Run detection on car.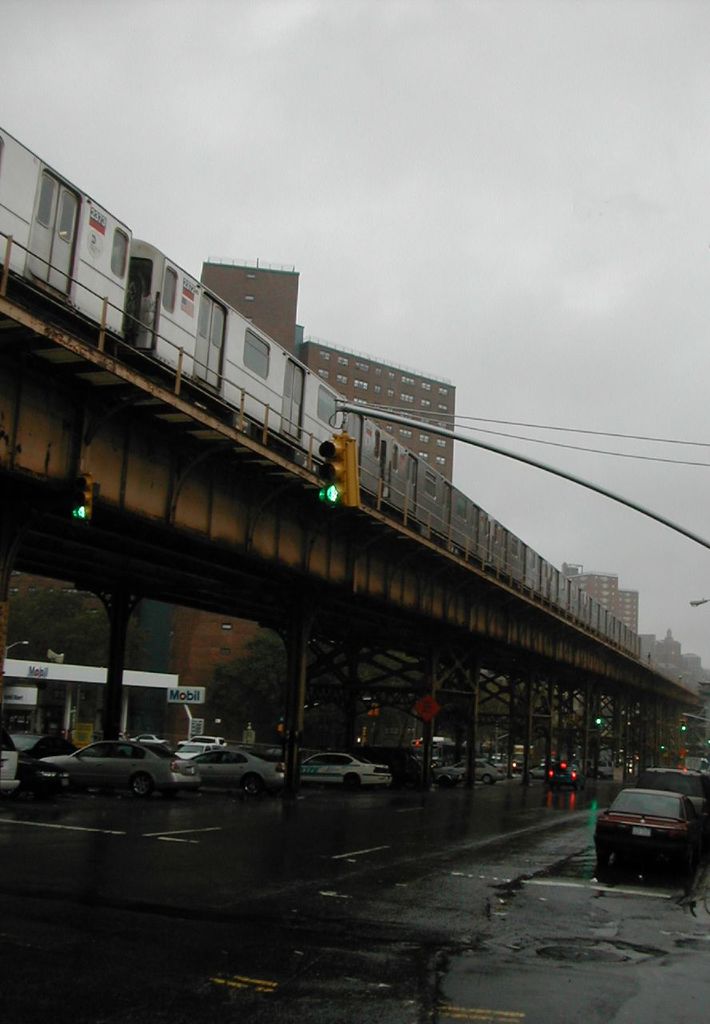
Result: crop(520, 763, 544, 779).
